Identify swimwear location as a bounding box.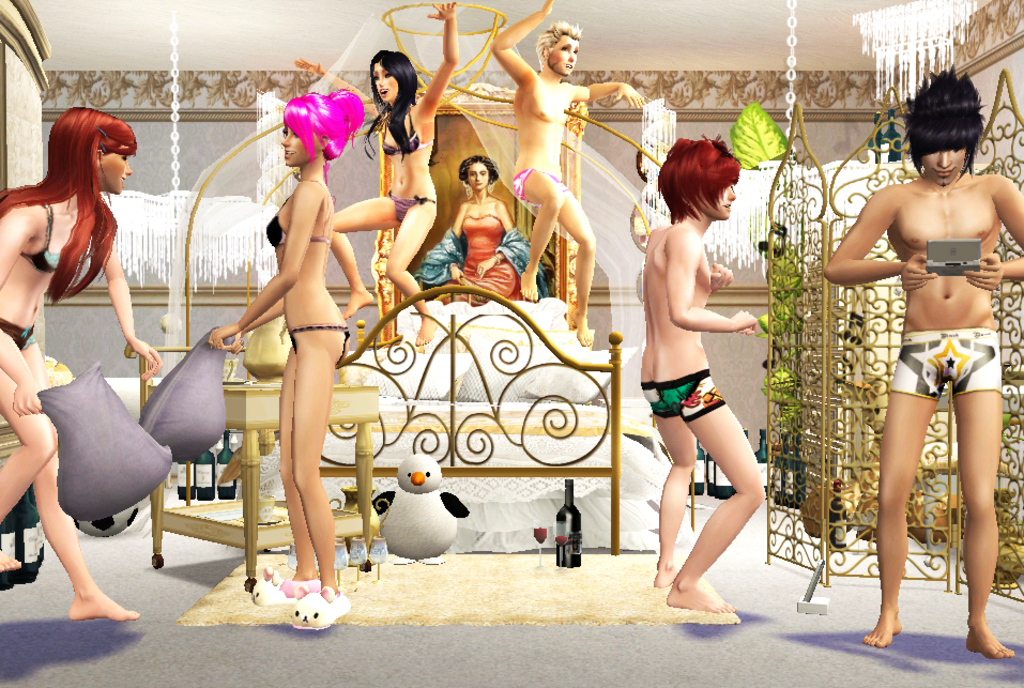
<region>391, 190, 433, 226</region>.
